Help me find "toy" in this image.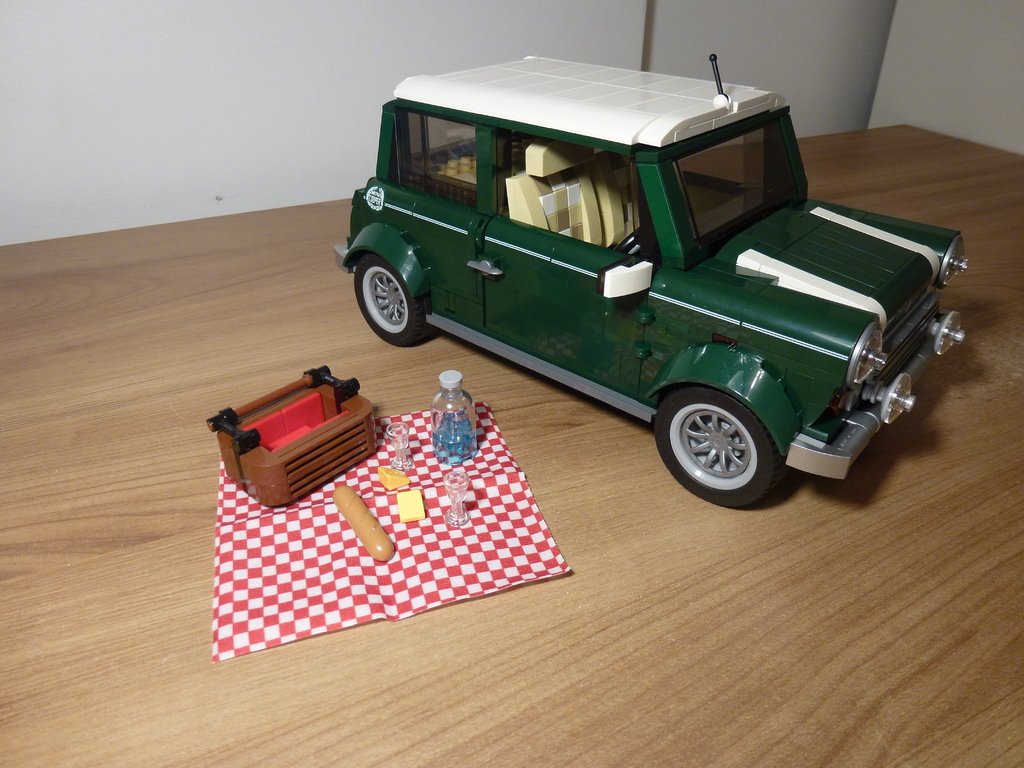
Found it: x1=337, y1=481, x2=394, y2=560.
